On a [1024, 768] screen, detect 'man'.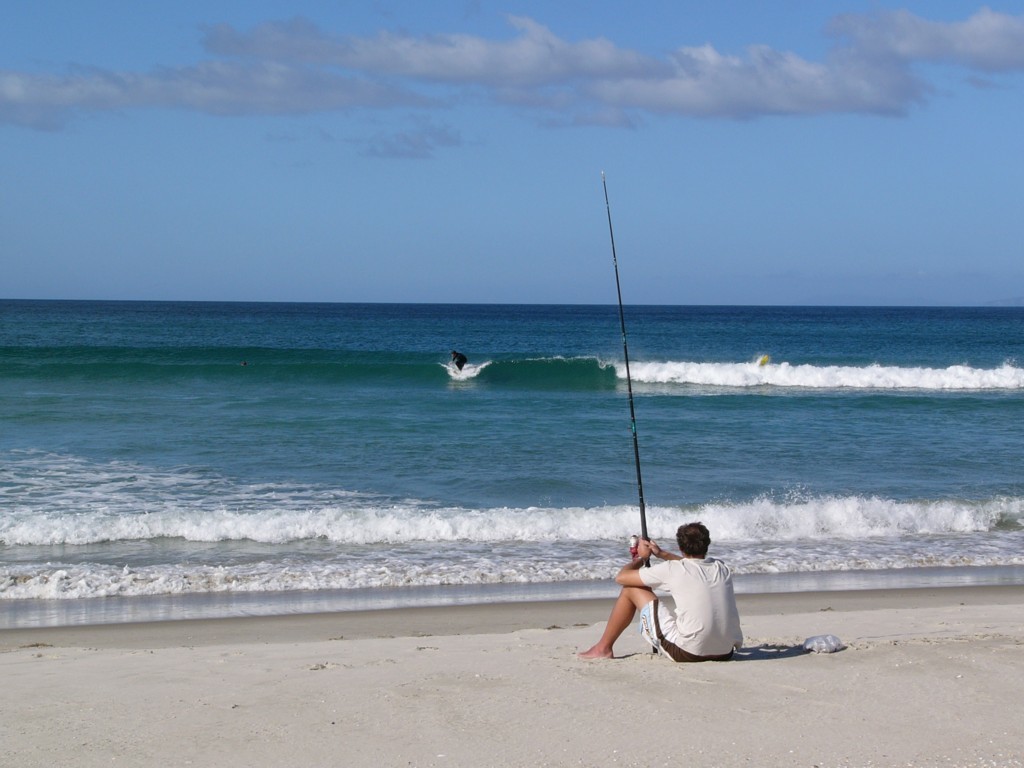
<region>606, 526, 751, 670</region>.
